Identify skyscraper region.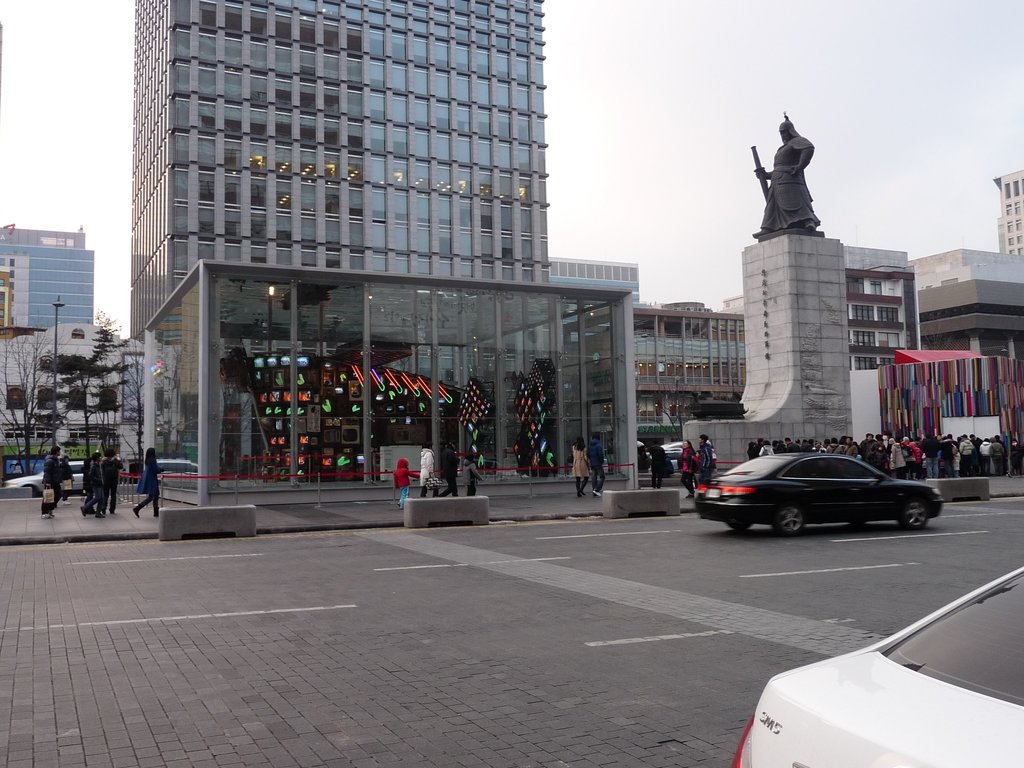
Region: locate(6, 211, 93, 334).
